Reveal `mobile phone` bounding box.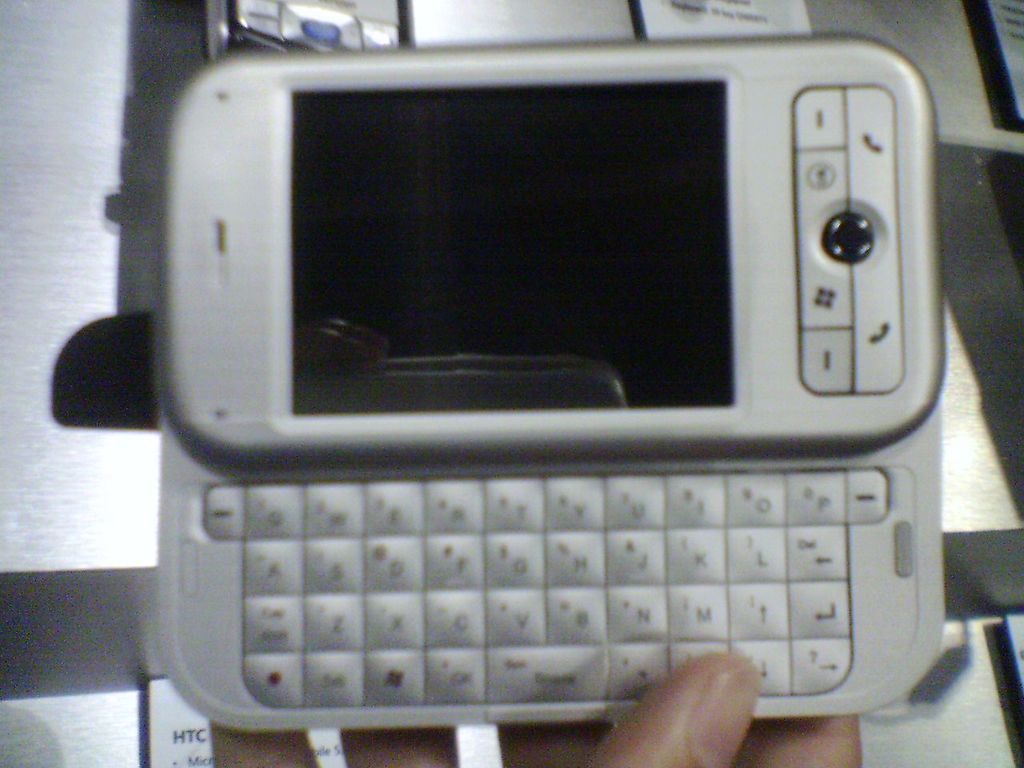
Revealed: crop(199, 0, 419, 70).
